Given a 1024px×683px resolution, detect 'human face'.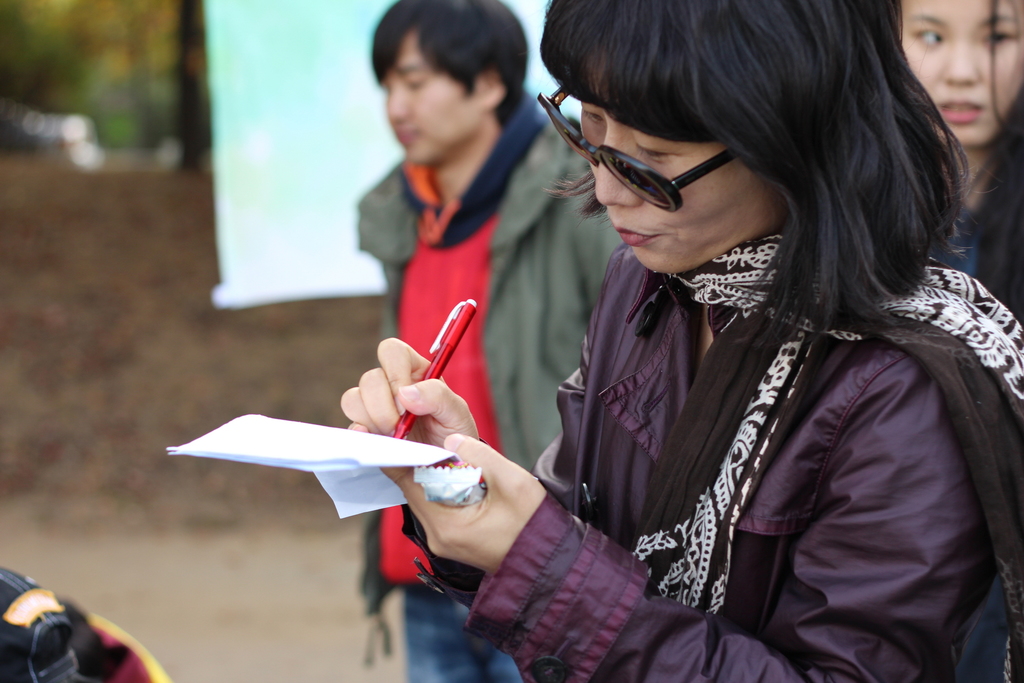
[left=385, top=33, right=483, bottom=160].
